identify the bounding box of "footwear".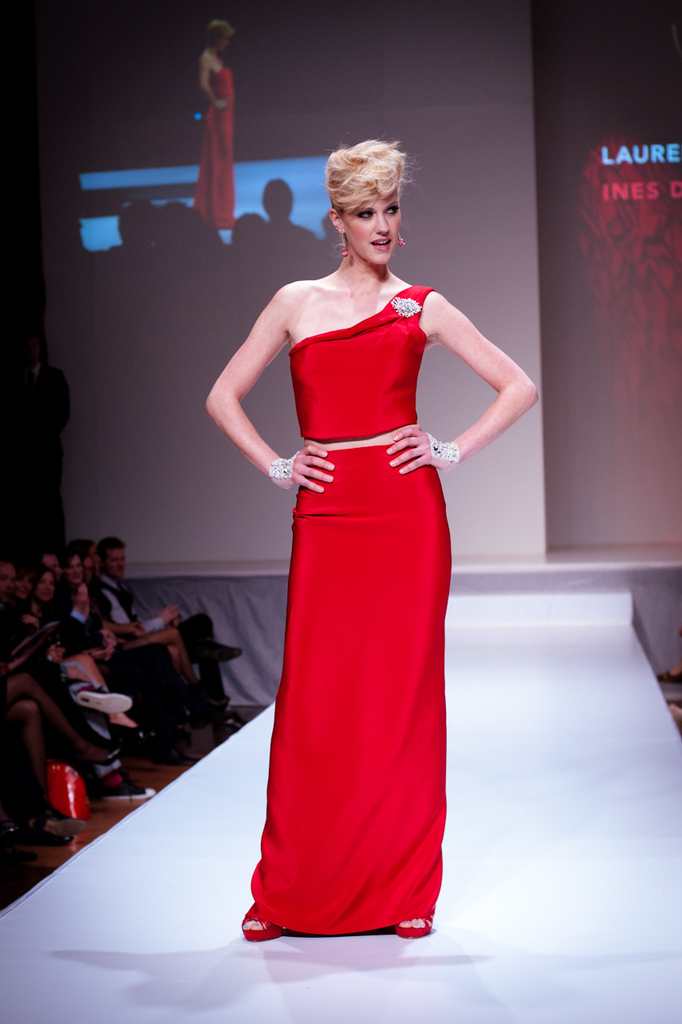
(left=93, top=773, right=153, bottom=797).
